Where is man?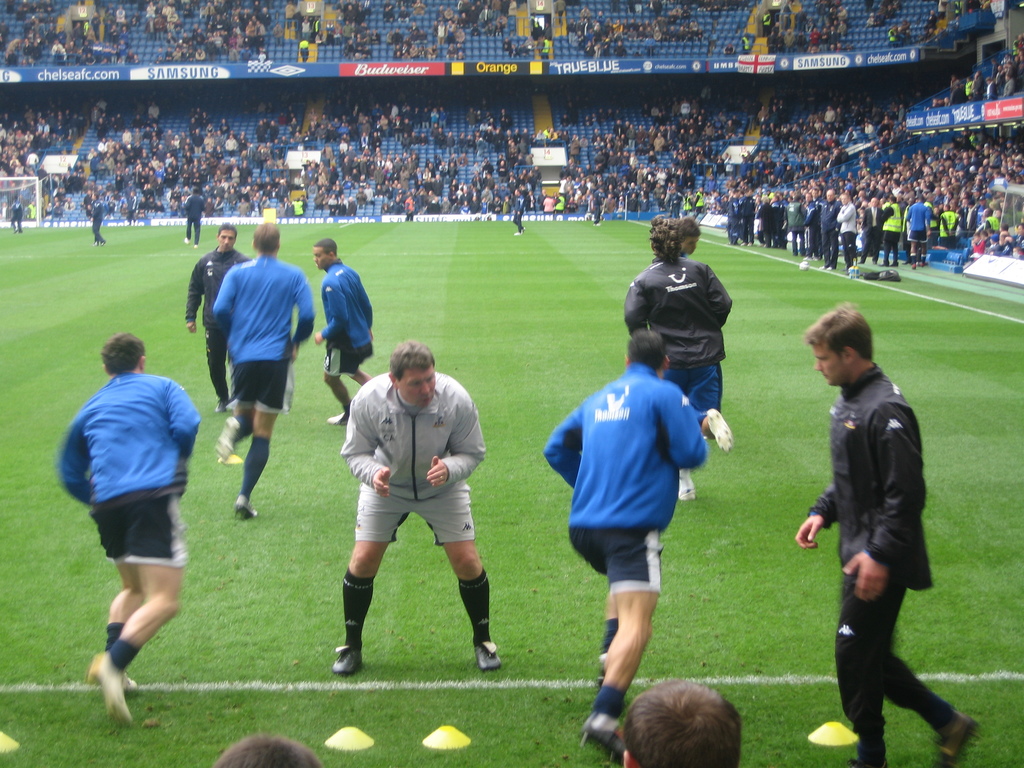
(x1=12, y1=200, x2=23, y2=236).
